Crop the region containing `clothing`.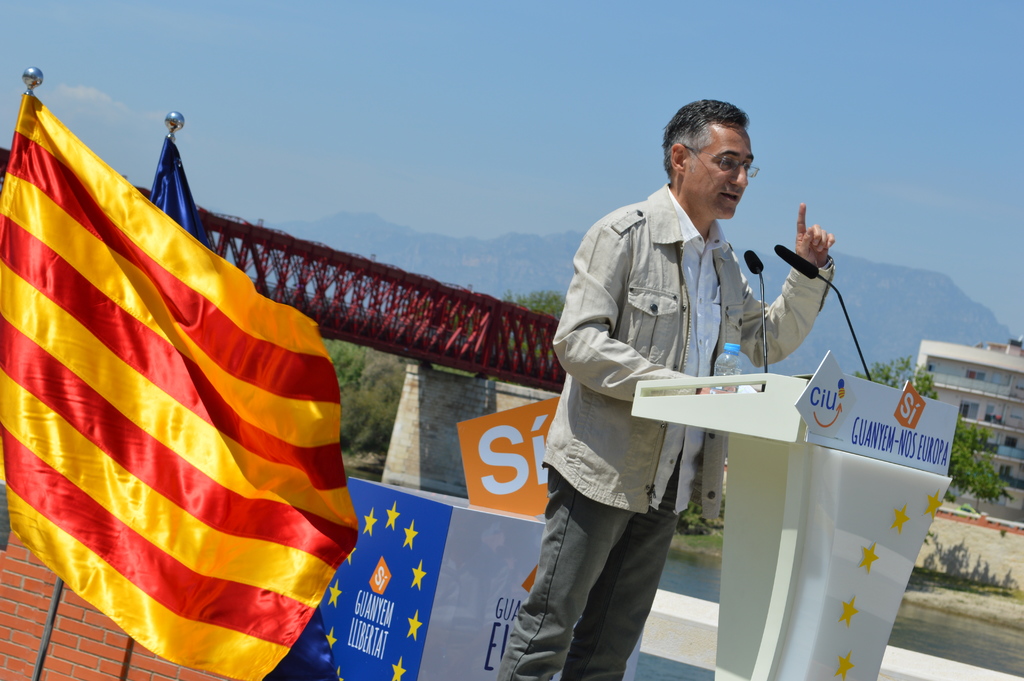
Crop region: select_region(521, 183, 777, 627).
